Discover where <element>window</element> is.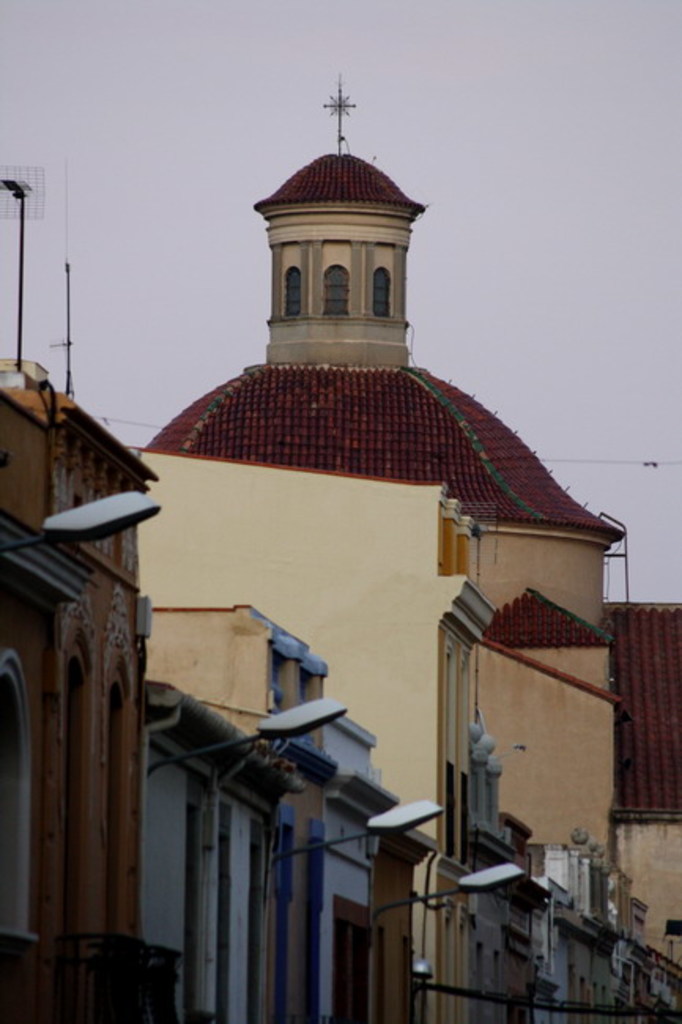
Discovered at {"x1": 321, "y1": 268, "x2": 347, "y2": 317}.
